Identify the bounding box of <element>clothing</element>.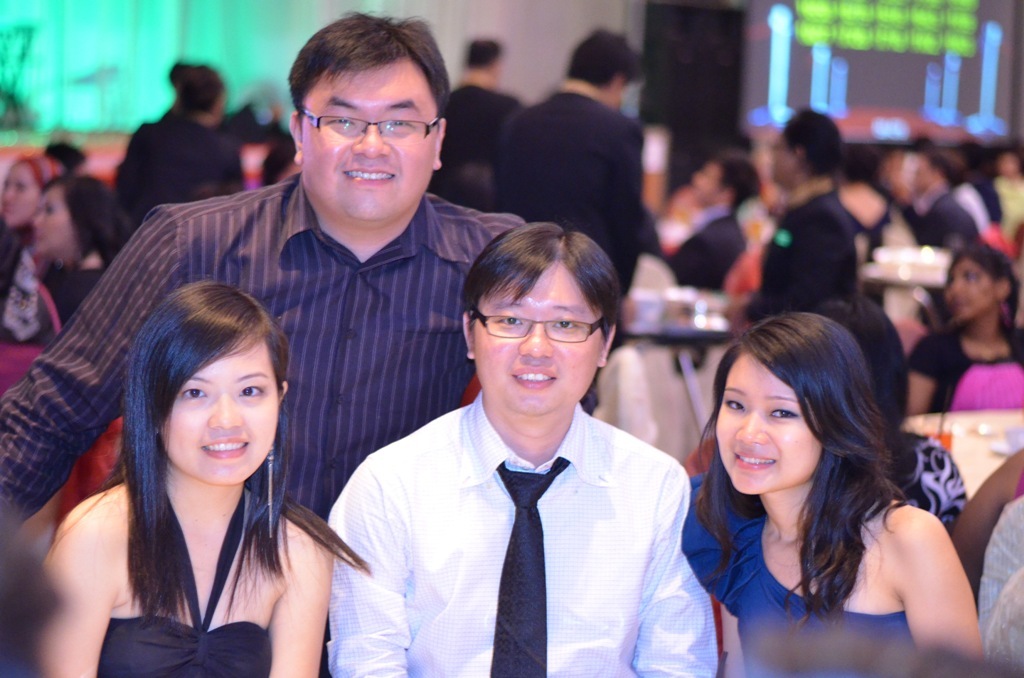
<box>971,461,1023,676</box>.
